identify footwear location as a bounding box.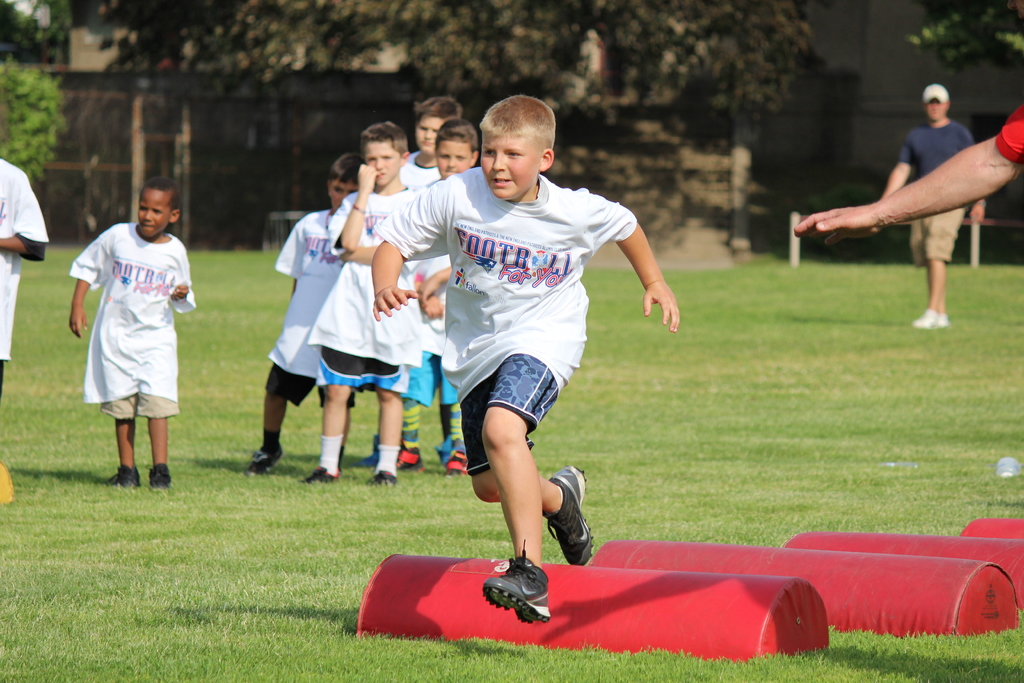
[left=483, top=539, right=548, bottom=620].
